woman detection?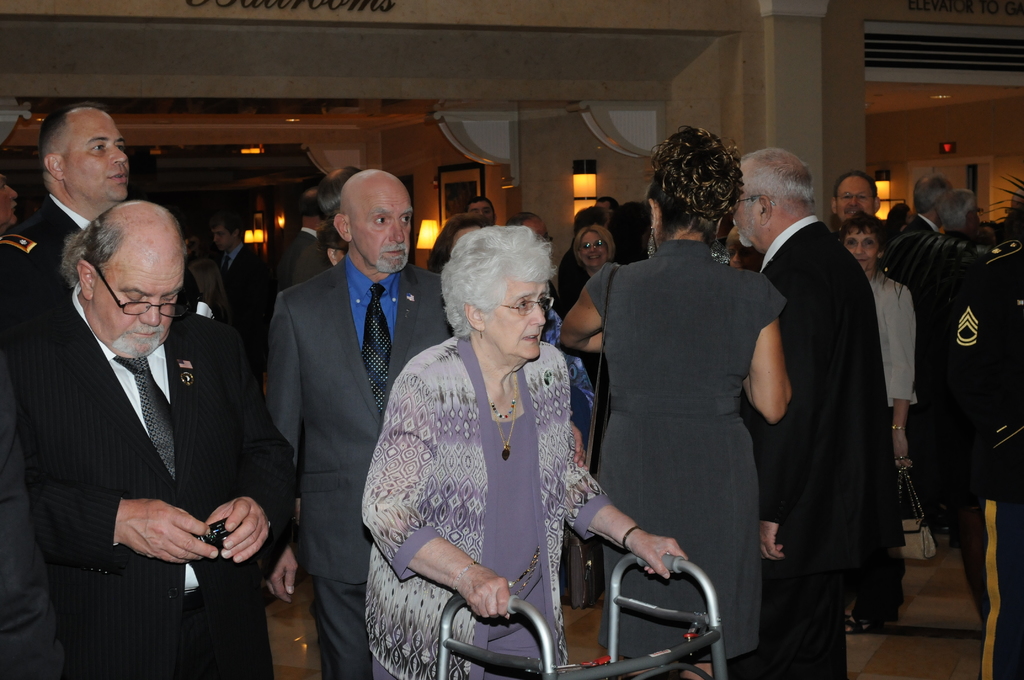
[x1=556, y1=122, x2=795, y2=679]
